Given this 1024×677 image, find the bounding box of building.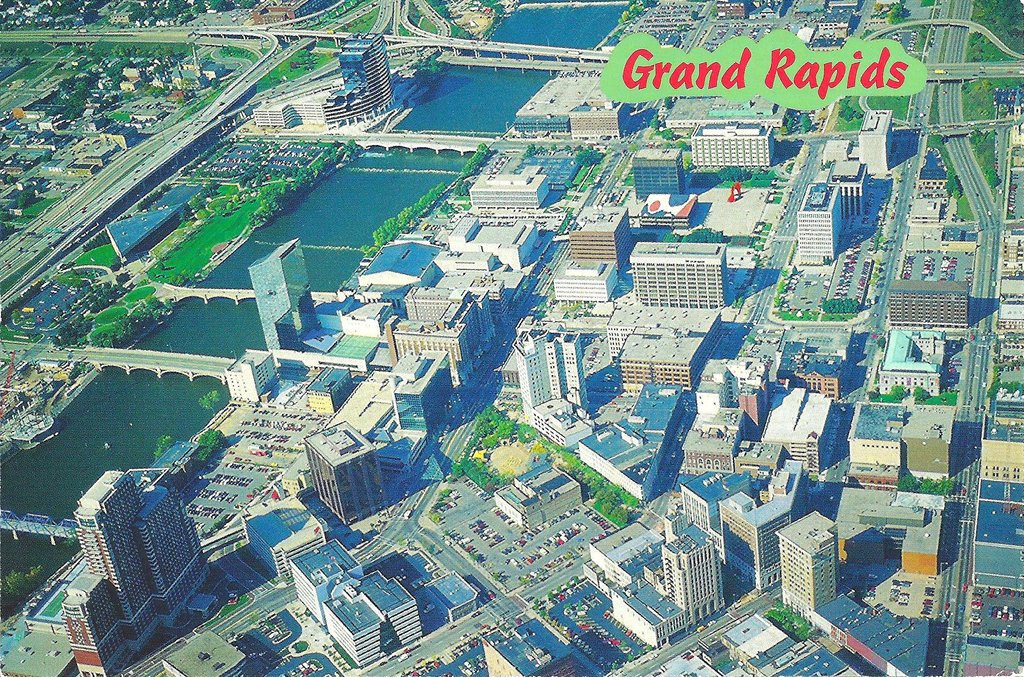
l=383, t=316, r=475, b=387.
